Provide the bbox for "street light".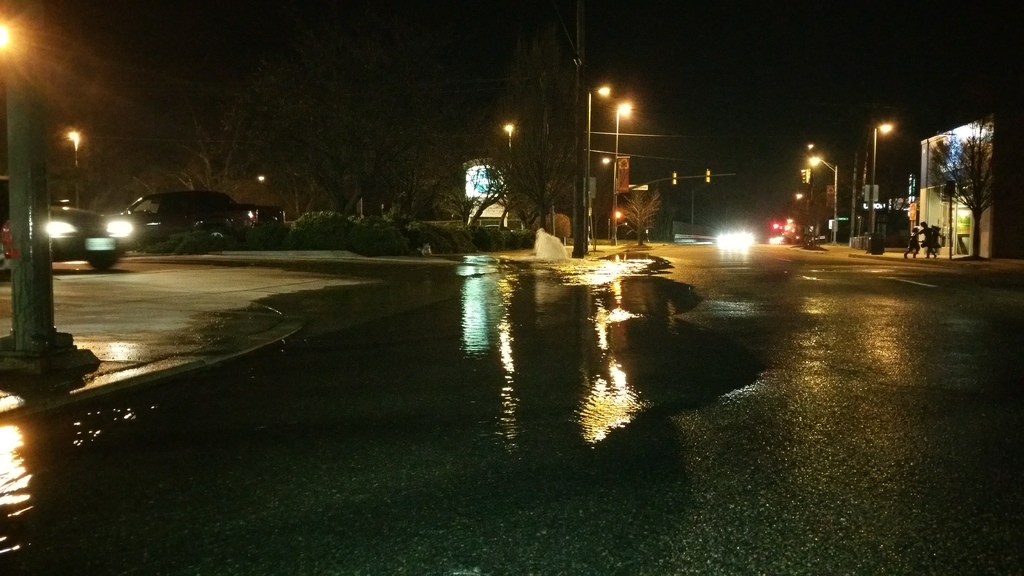
572:81:616:261.
